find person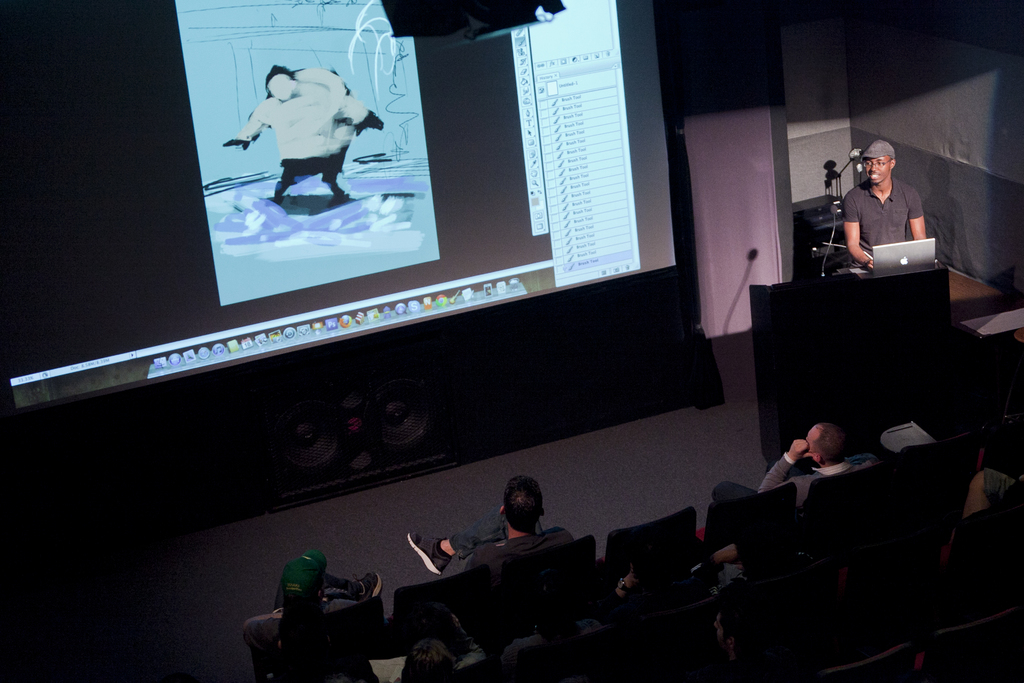
x1=404 y1=473 x2=585 y2=582
